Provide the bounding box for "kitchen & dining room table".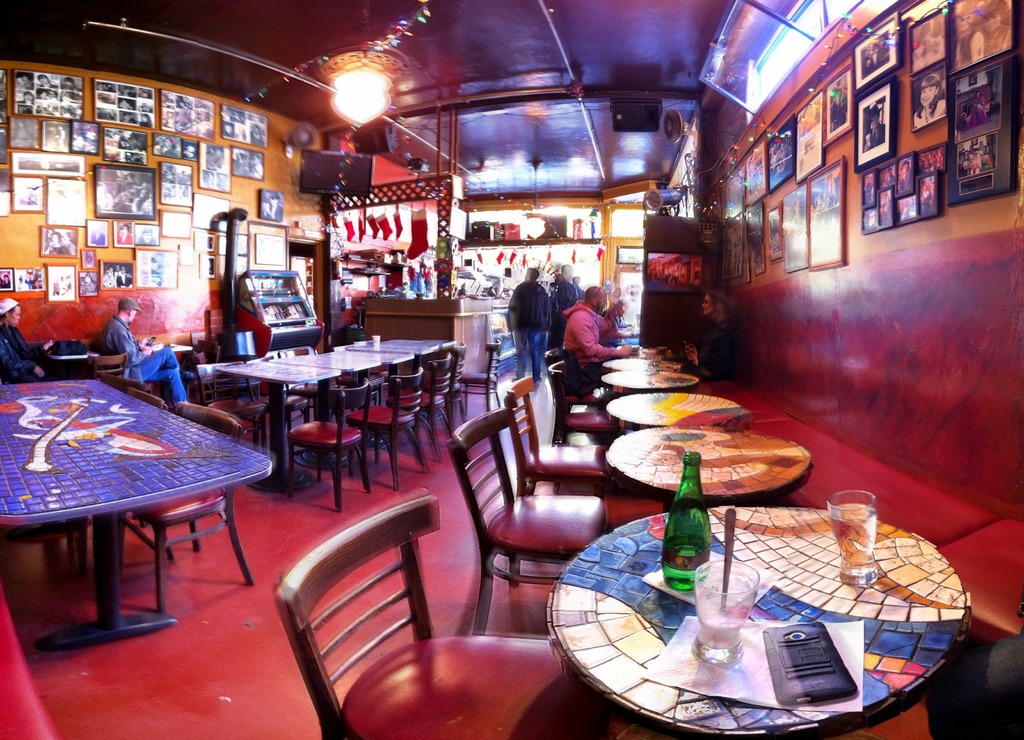
{"x1": 545, "y1": 447, "x2": 947, "y2": 711}.
